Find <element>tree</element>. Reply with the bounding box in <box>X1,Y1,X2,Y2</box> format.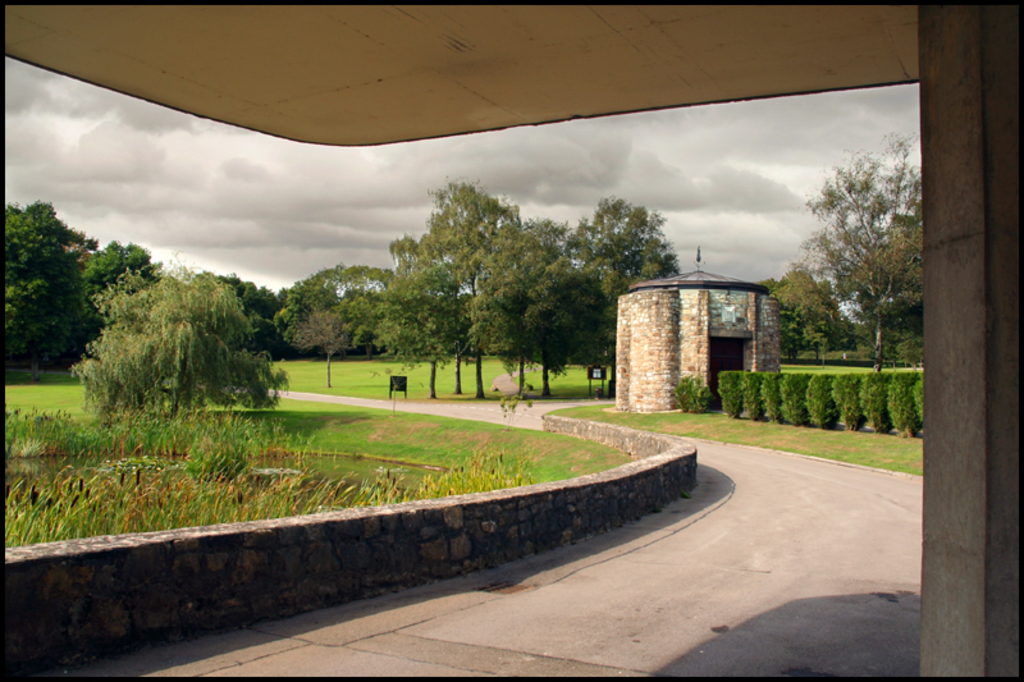
<box>768,261,865,363</box>.
